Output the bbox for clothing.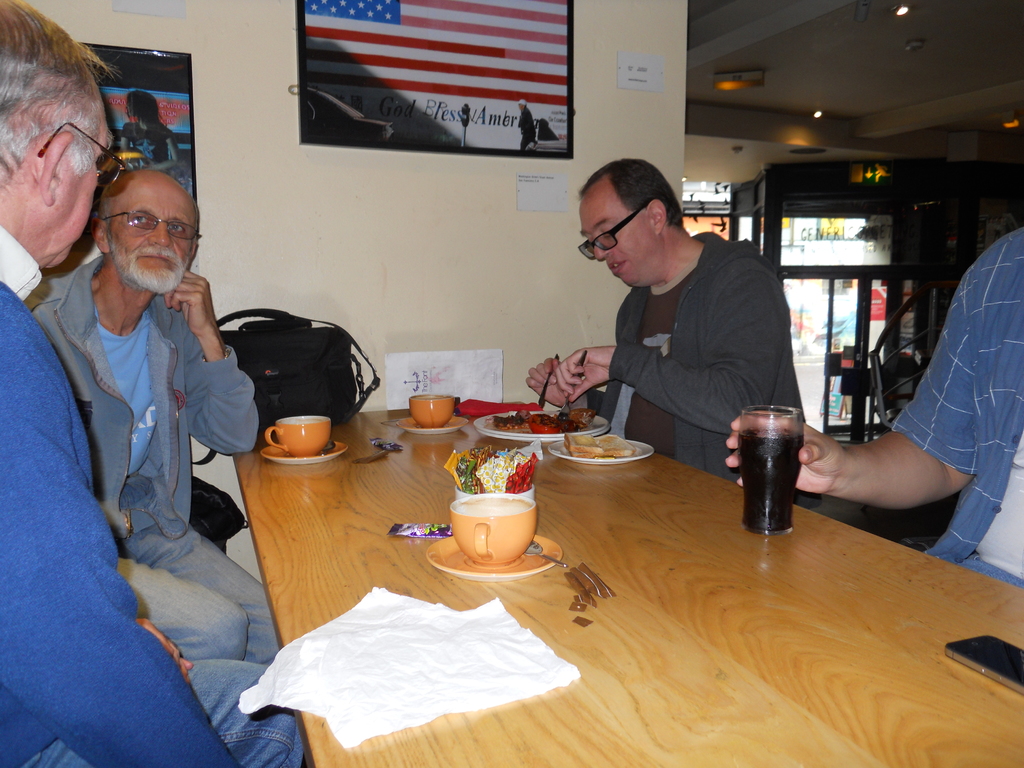
bbox=(0, 222, 307, 767).
